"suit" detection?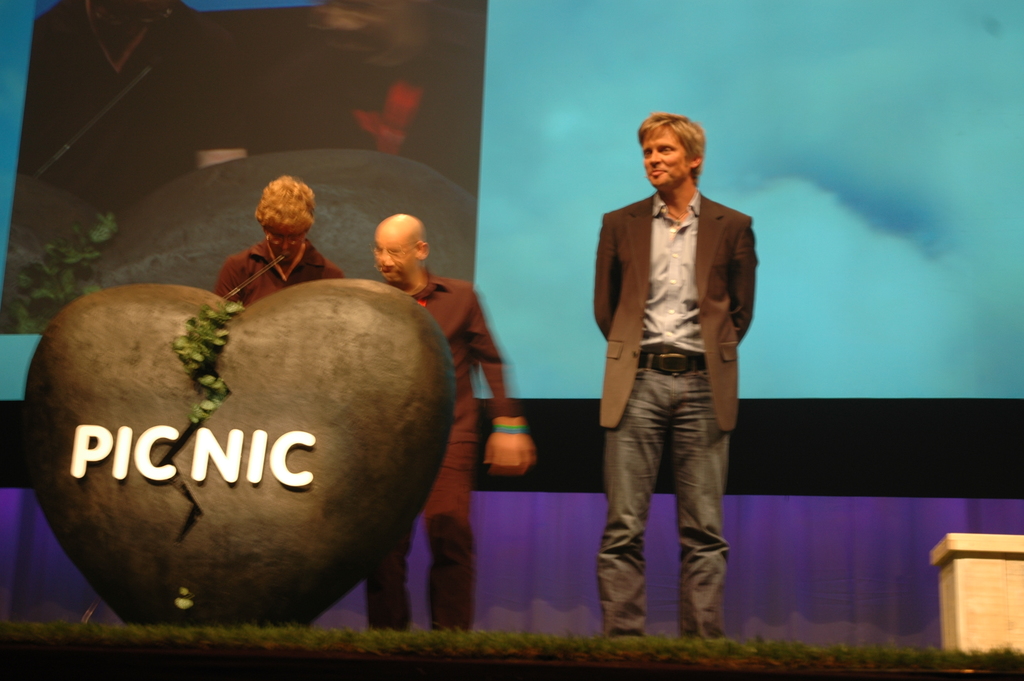
crop(588, 133, 768, 646)
